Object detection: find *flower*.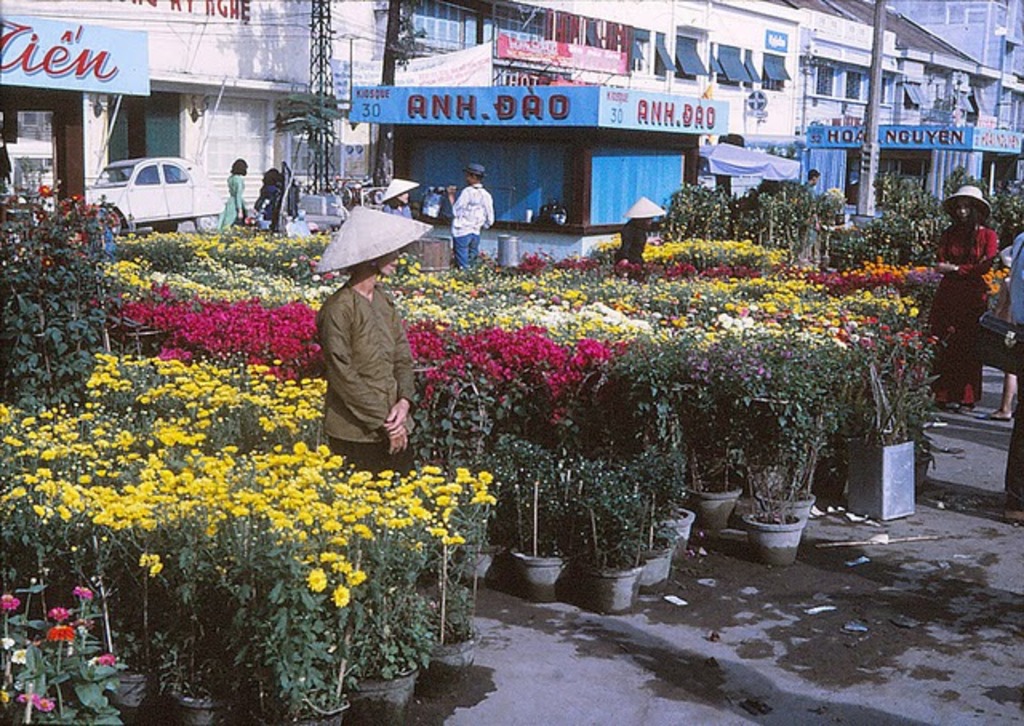
select_region(10, 646, 26, 662).
